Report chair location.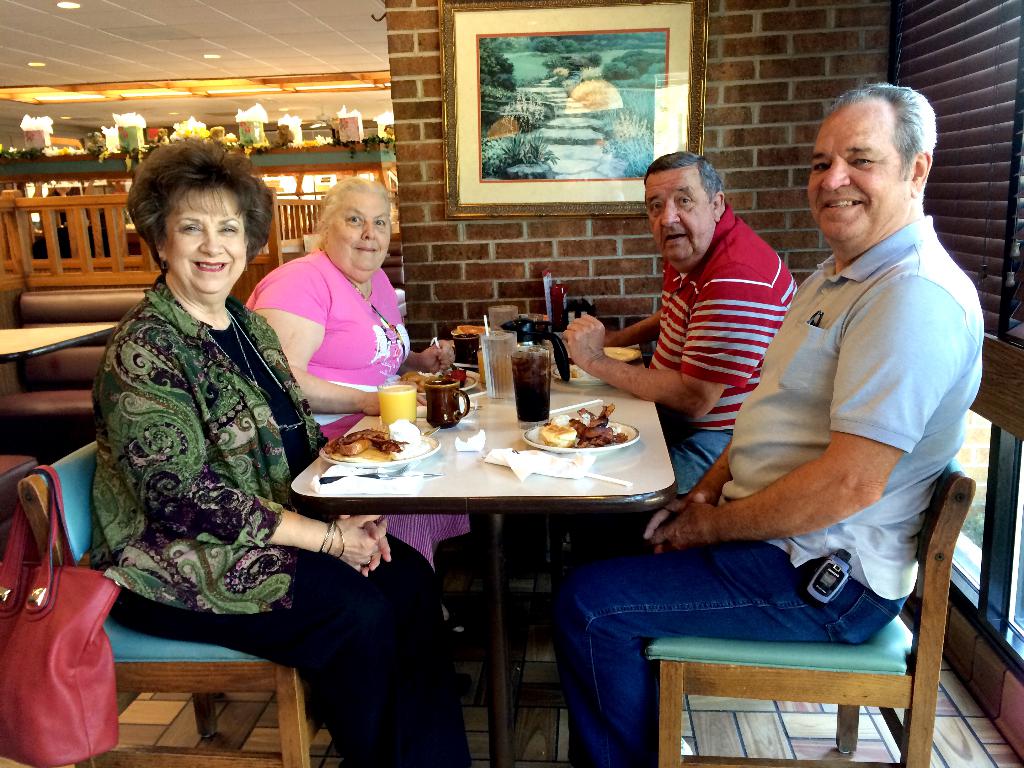
Report: [left=538, top=435, right=985, bottom=764].
